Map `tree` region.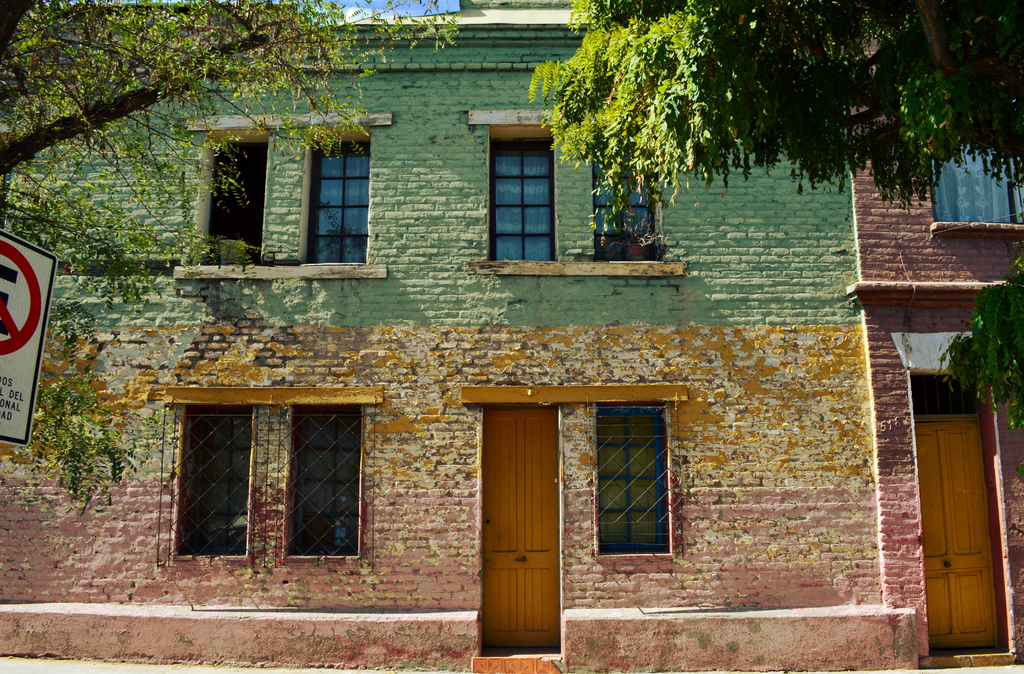
Mapped to <region>524, 0, 1022, 433</region>.
